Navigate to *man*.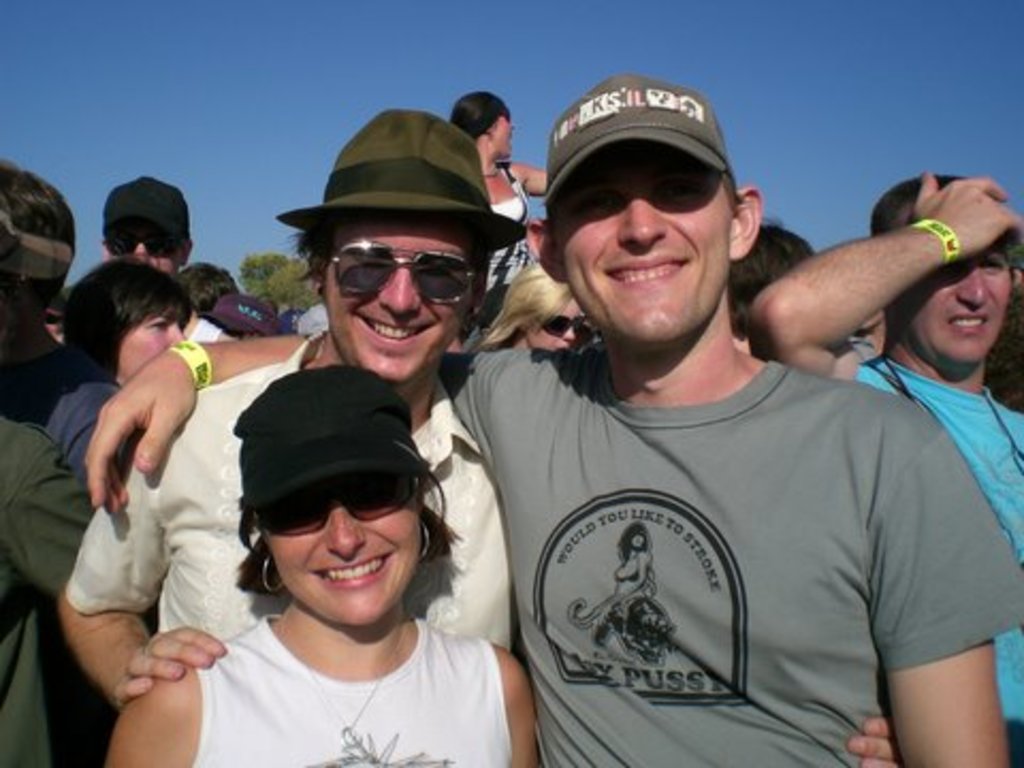
Navigation target: 60/109/907/766.
